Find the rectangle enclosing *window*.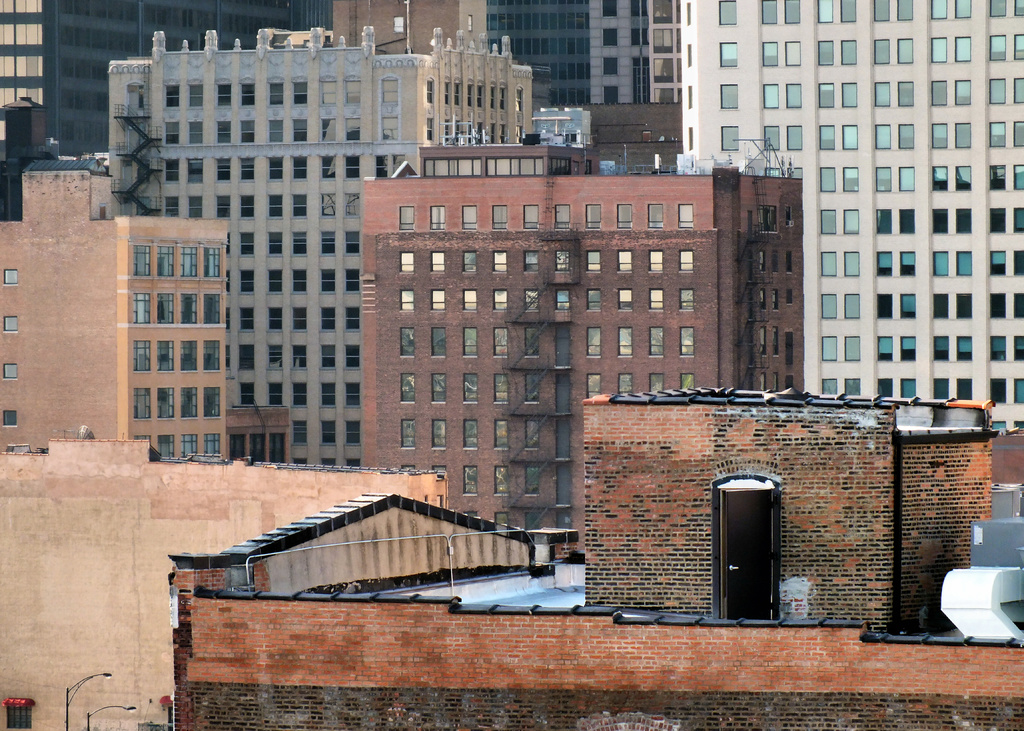
pyautogui.locateOnScreen(155, 339, 181, 374).
